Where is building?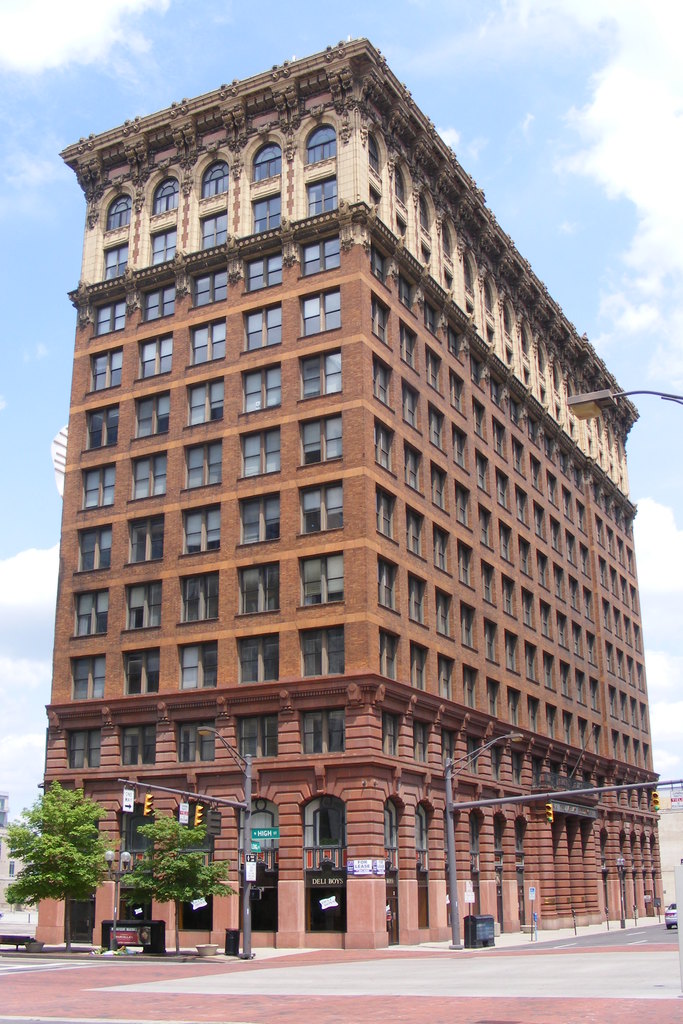
<bbox>31, 31, 665, 951</bbox>.
